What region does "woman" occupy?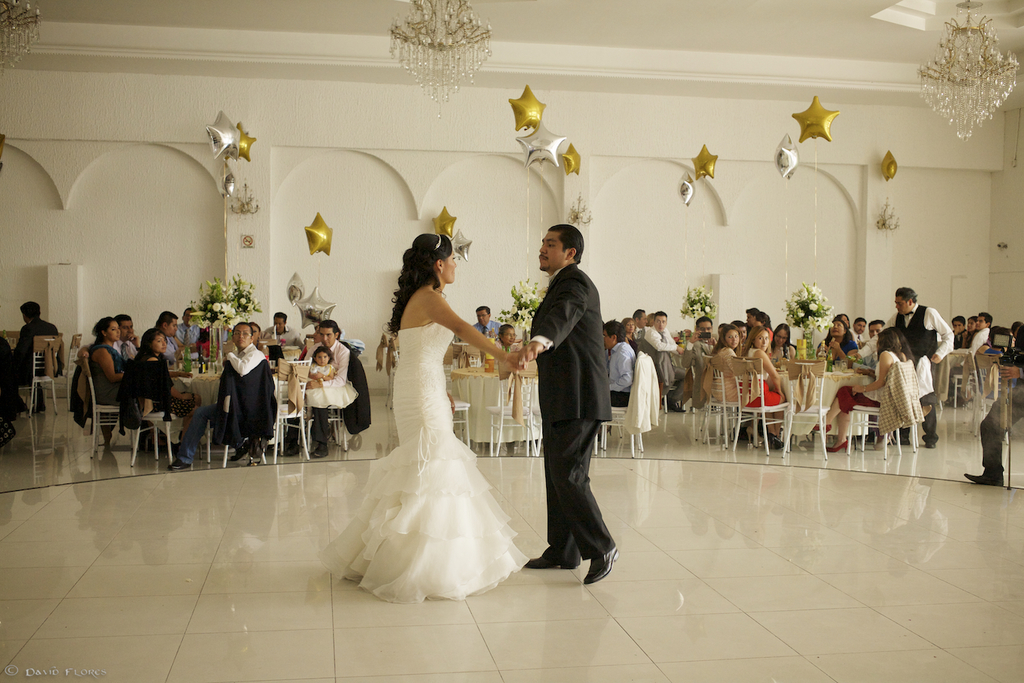
[left=814, top=331, right=903, bottom=455].
